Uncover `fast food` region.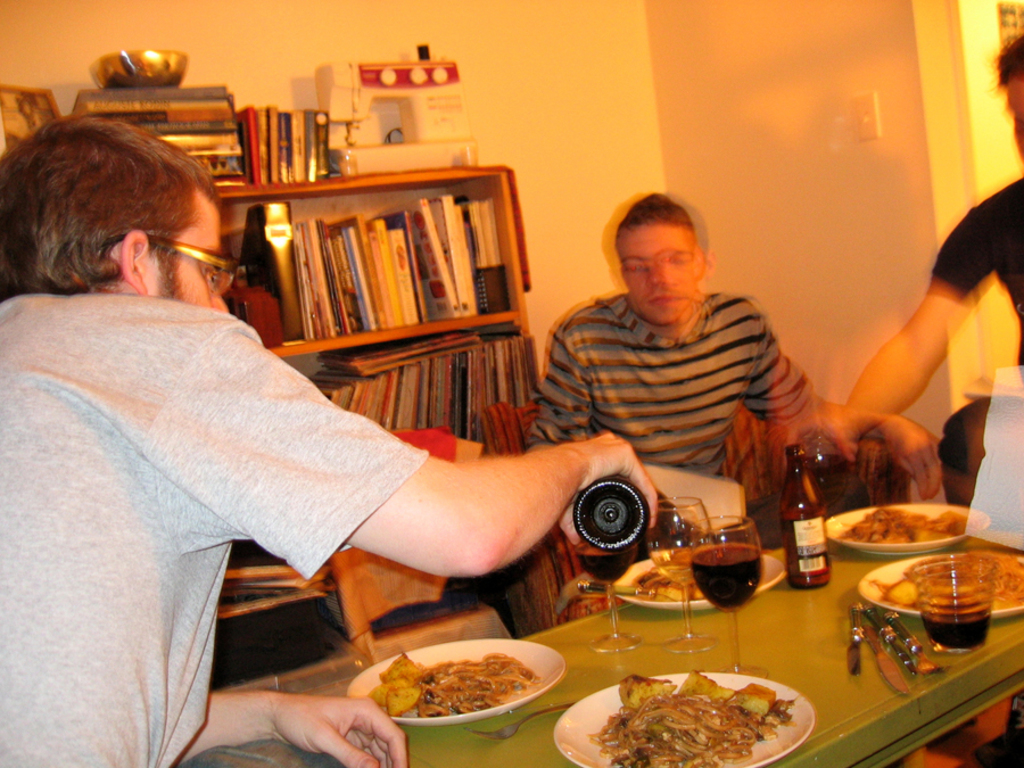
Uncovered: BBox(619, 660, 784, 767).
